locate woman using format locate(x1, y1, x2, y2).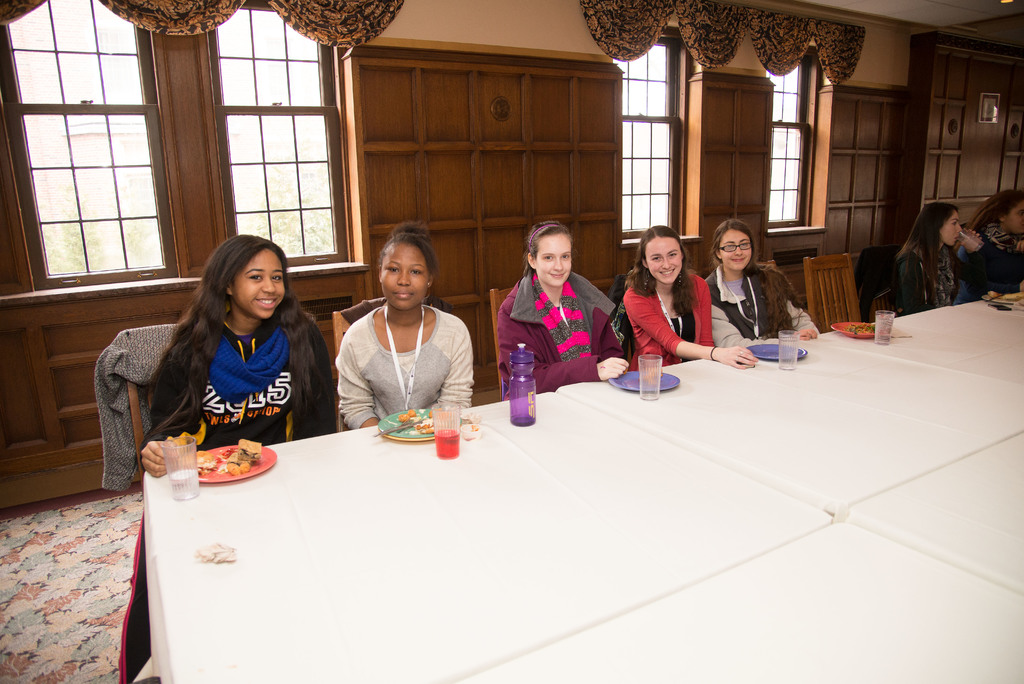
locate(891, 201, 979, 319).
